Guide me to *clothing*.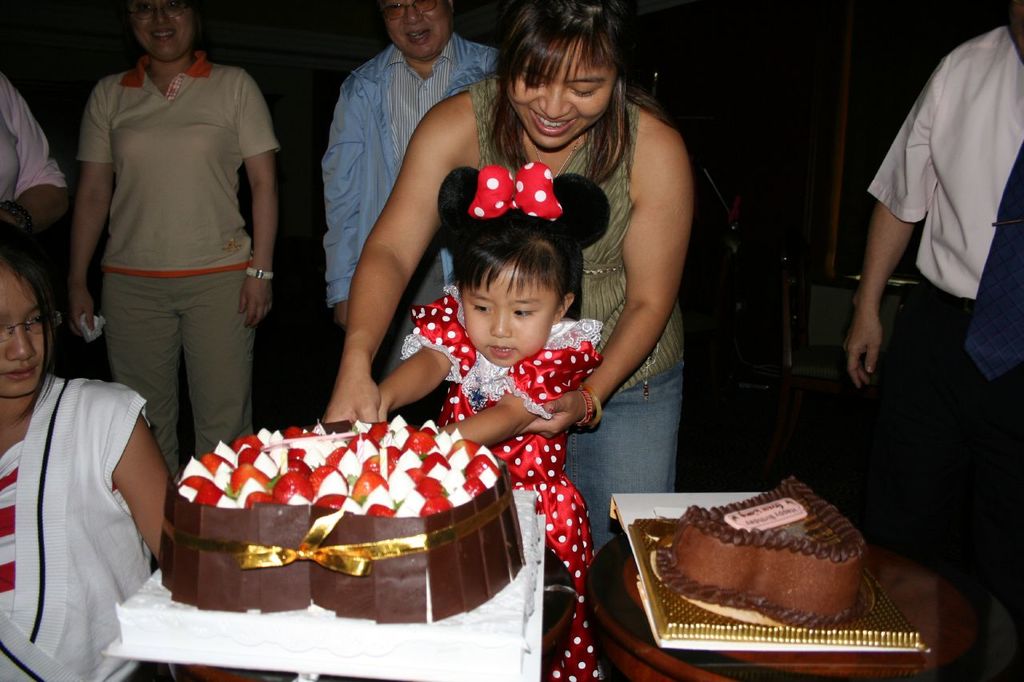
Guidance: x1=562 y1=368 x2=682 y2=545.
